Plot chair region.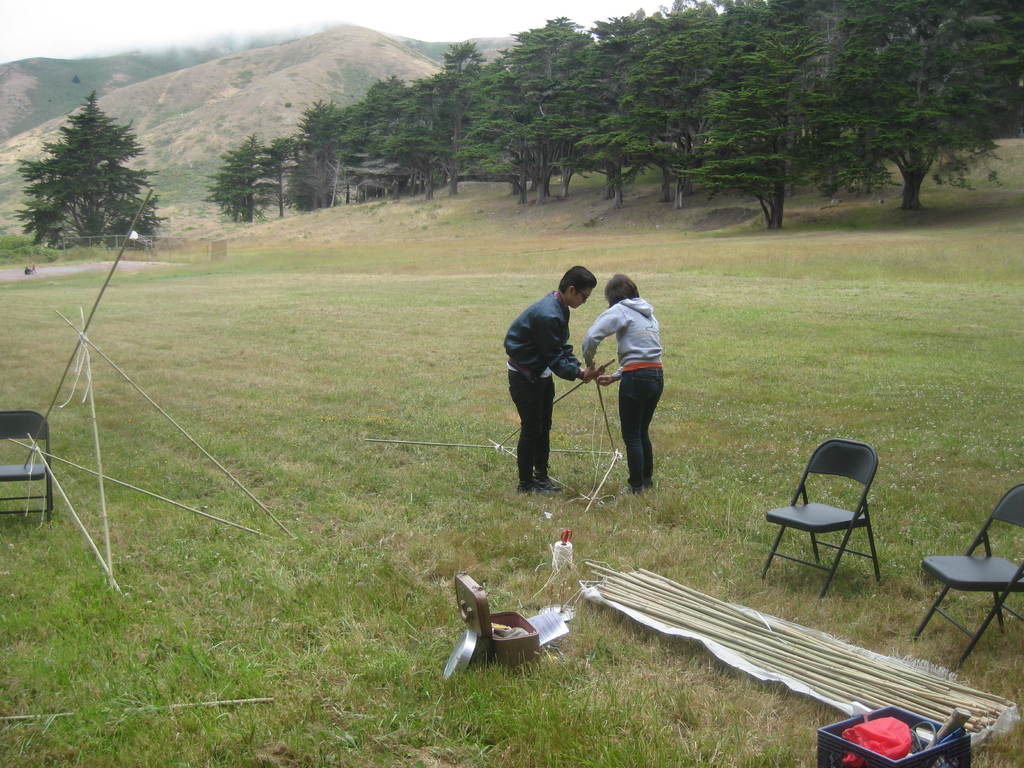
Plotted at [761, 433, 893, 604].
